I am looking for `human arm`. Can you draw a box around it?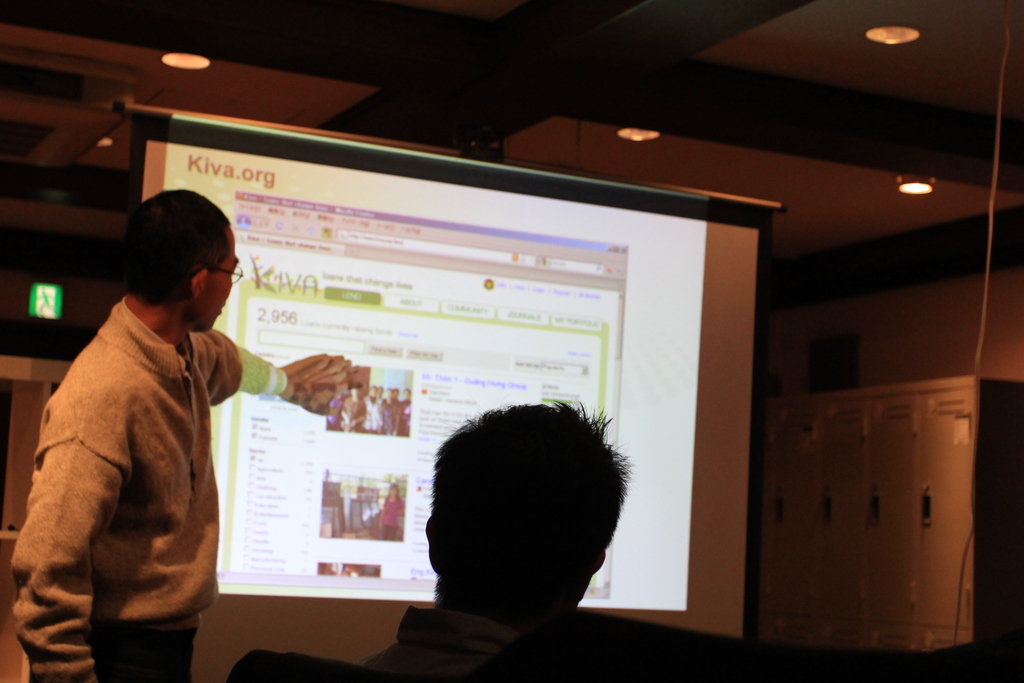
Sure, the bounding box is (215,328,362,420).
